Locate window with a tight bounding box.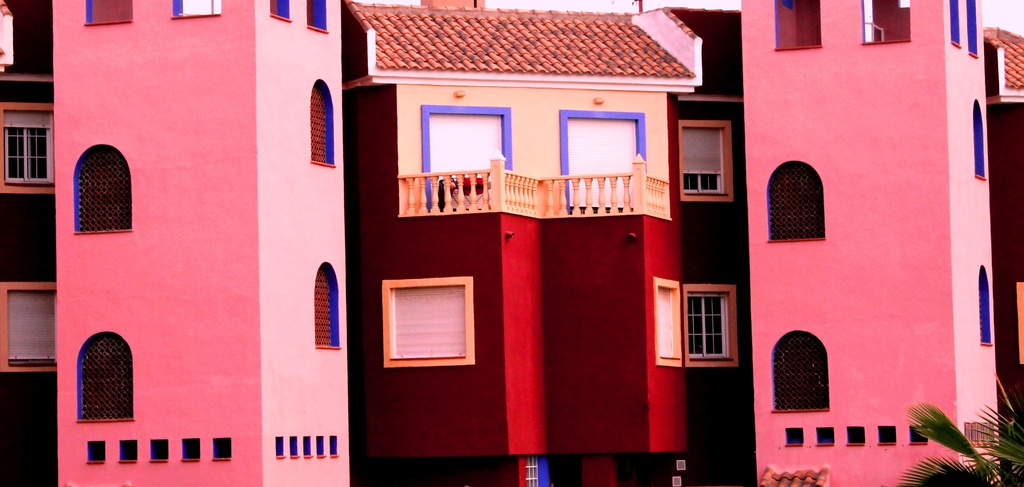
x1=79 y1=0 x2=138 y2=26.
